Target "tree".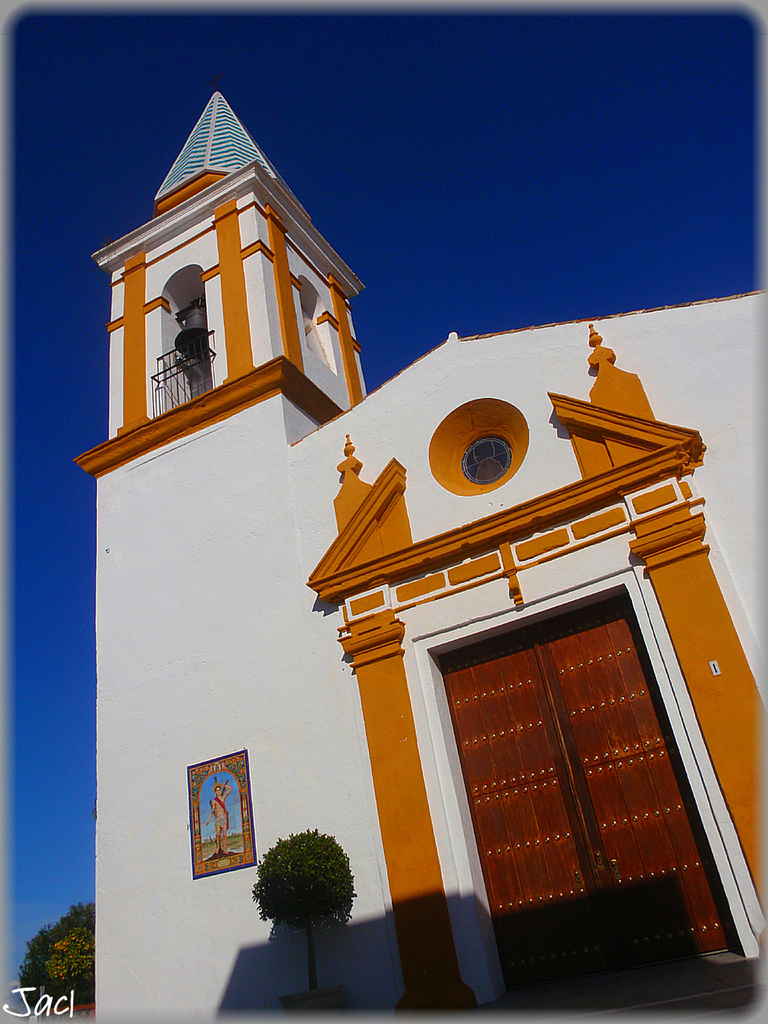
Target region: 250,830,366,991.
